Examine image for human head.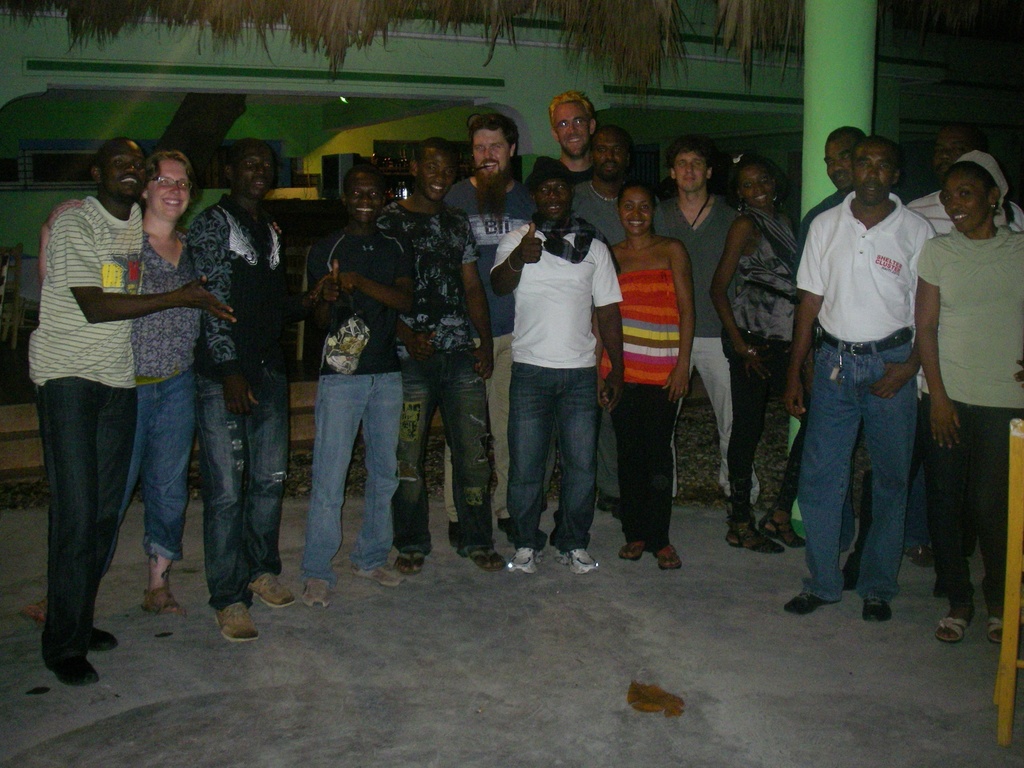
Examination result: 522/154/571/223.
